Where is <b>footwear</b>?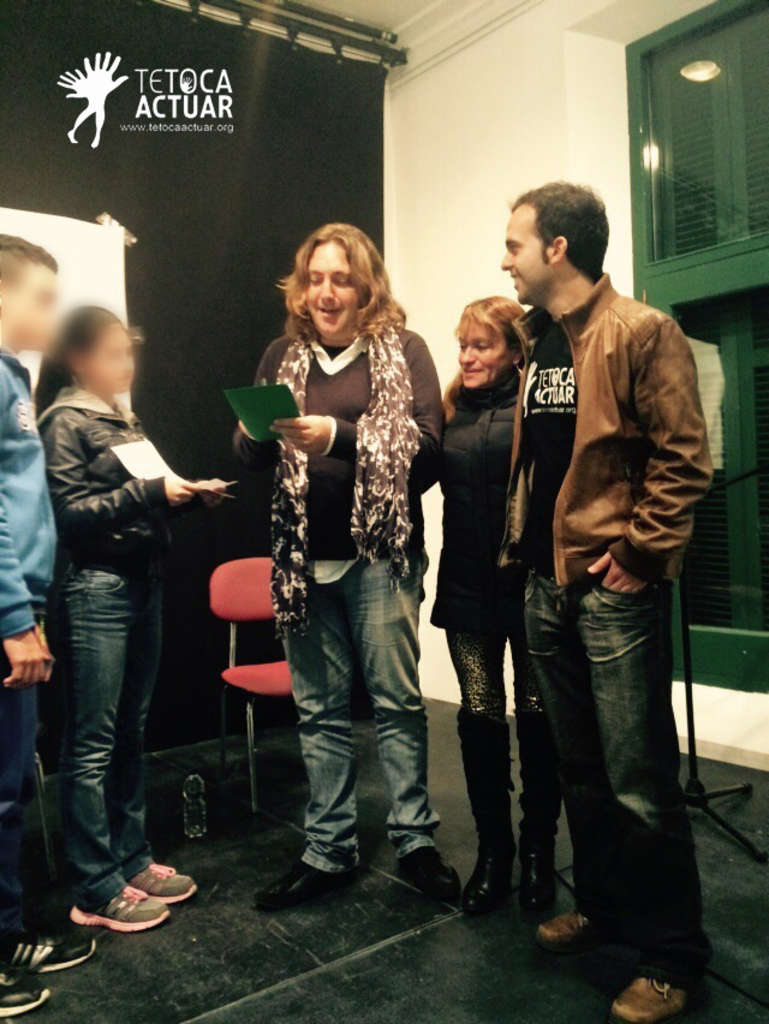
locate(245, 852, 345, 907).
